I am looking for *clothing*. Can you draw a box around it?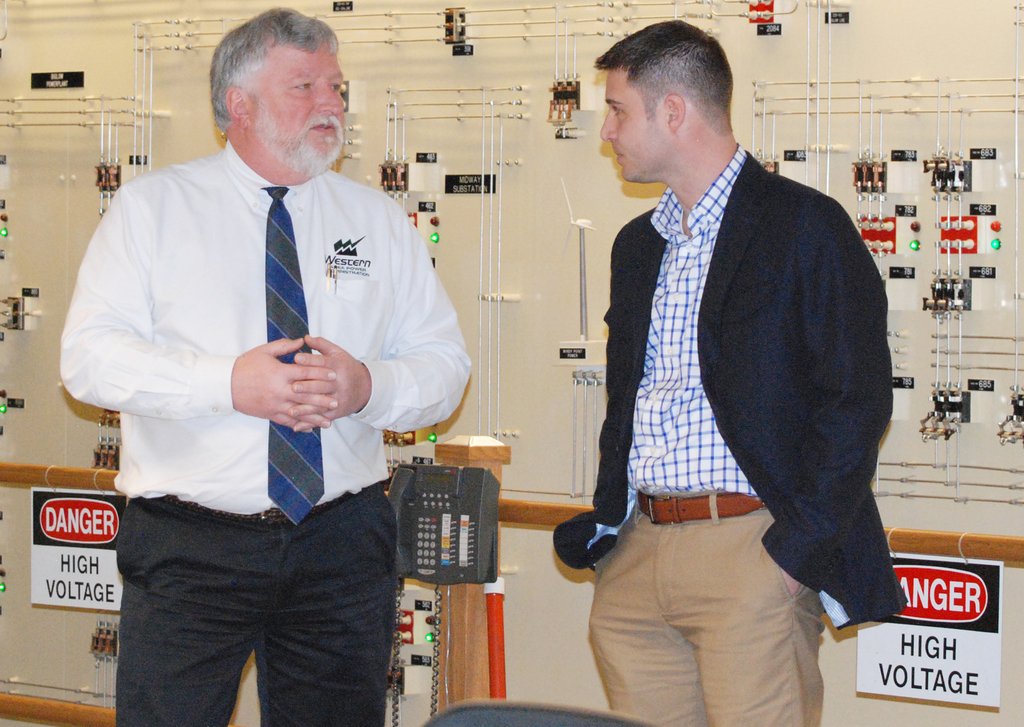
Sure, the bounding box is [left=555, top=147, right=905, bottom=726].
